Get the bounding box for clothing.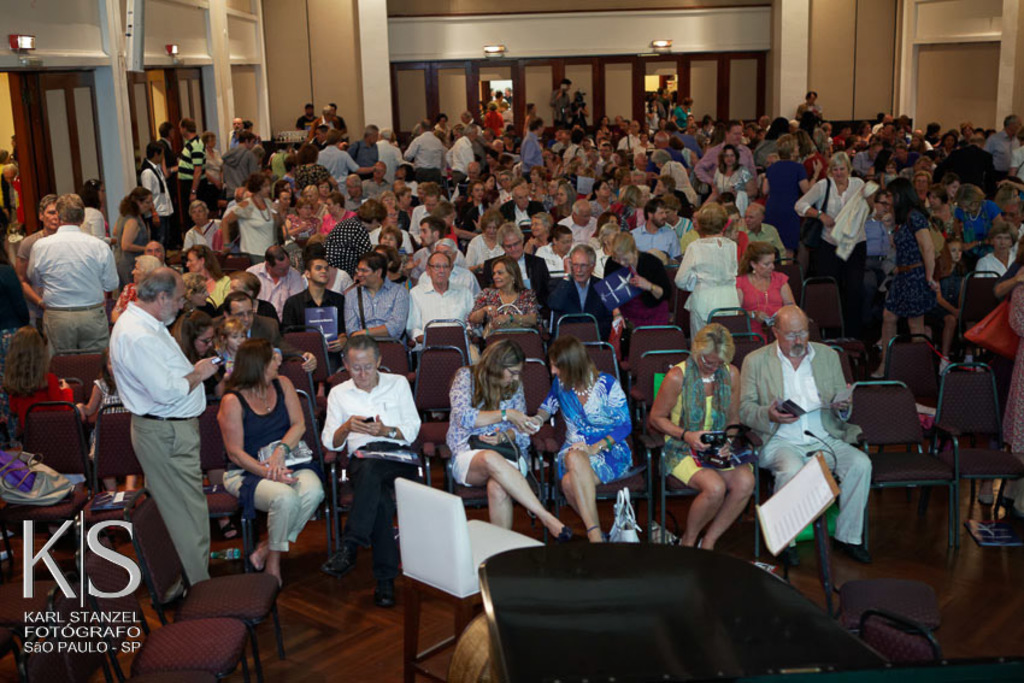
bbox=(445, 142, 475, 173).
